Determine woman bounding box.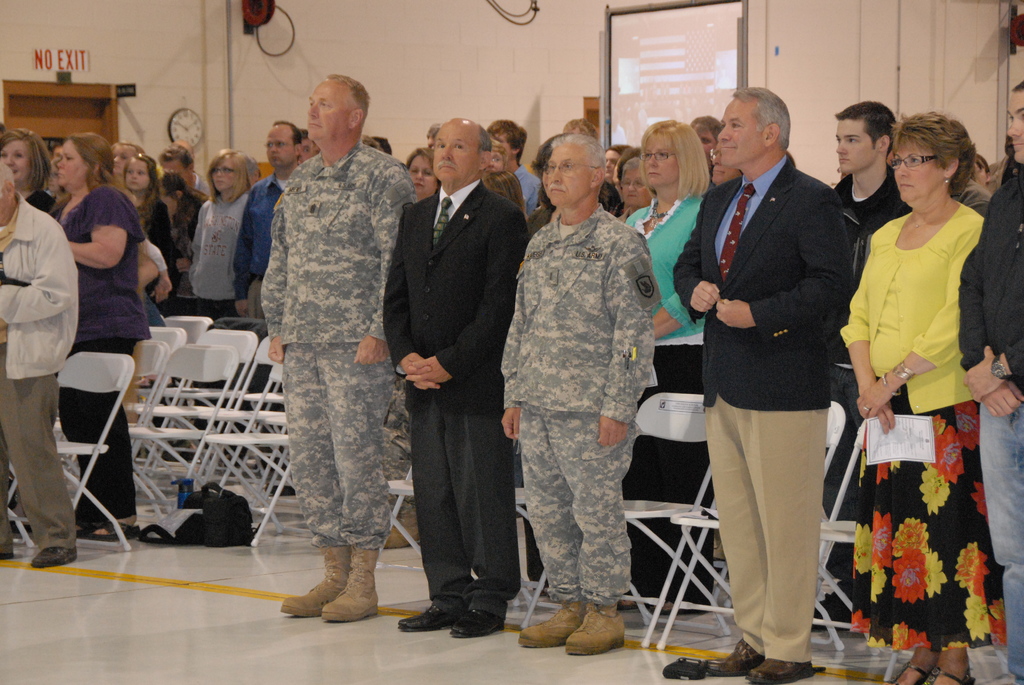
Determined: 529,132,561,241.
